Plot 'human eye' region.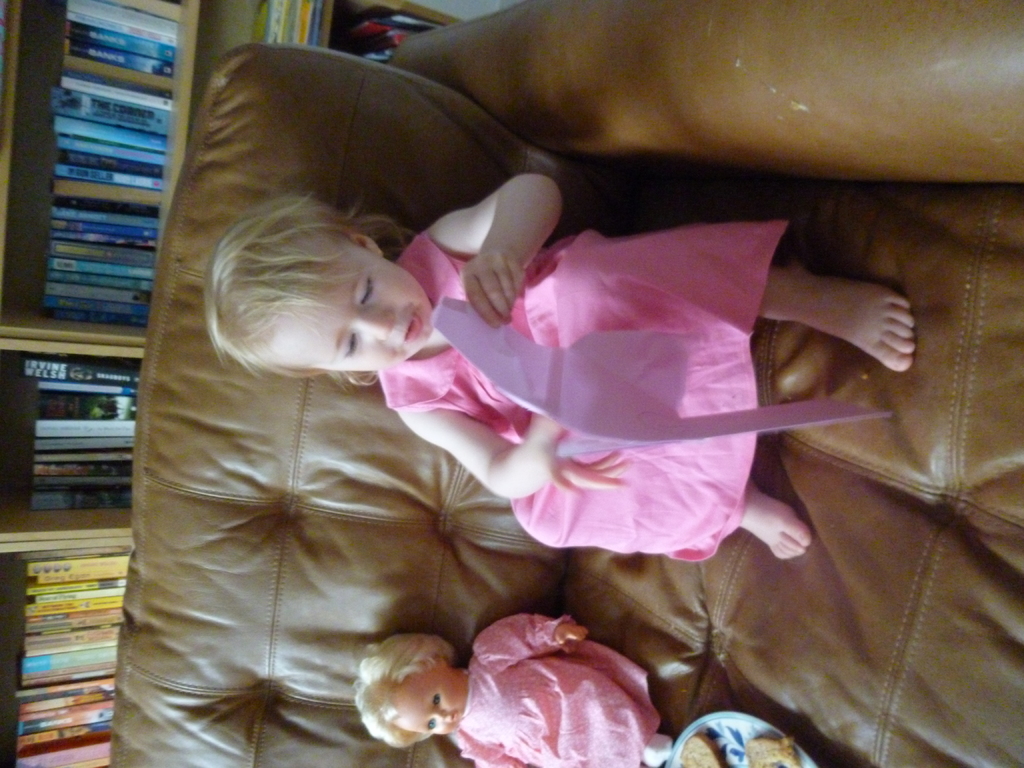
Plotted at [421,713,438,733].
